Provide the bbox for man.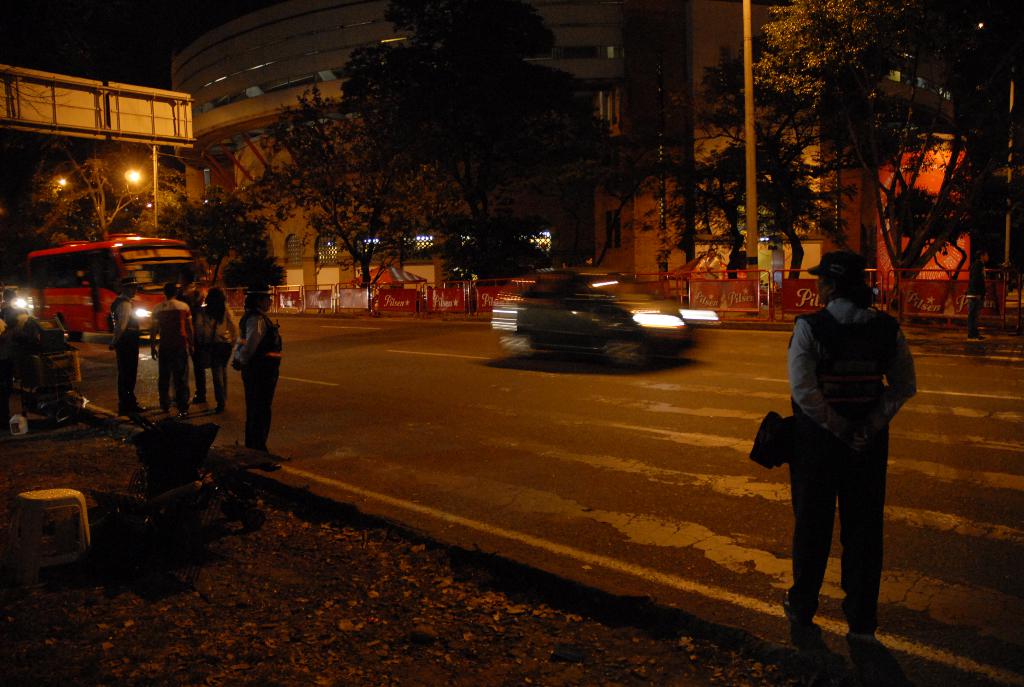
{"x1": 780, "y1": 251, "x2": 920, "y2": 641}.
